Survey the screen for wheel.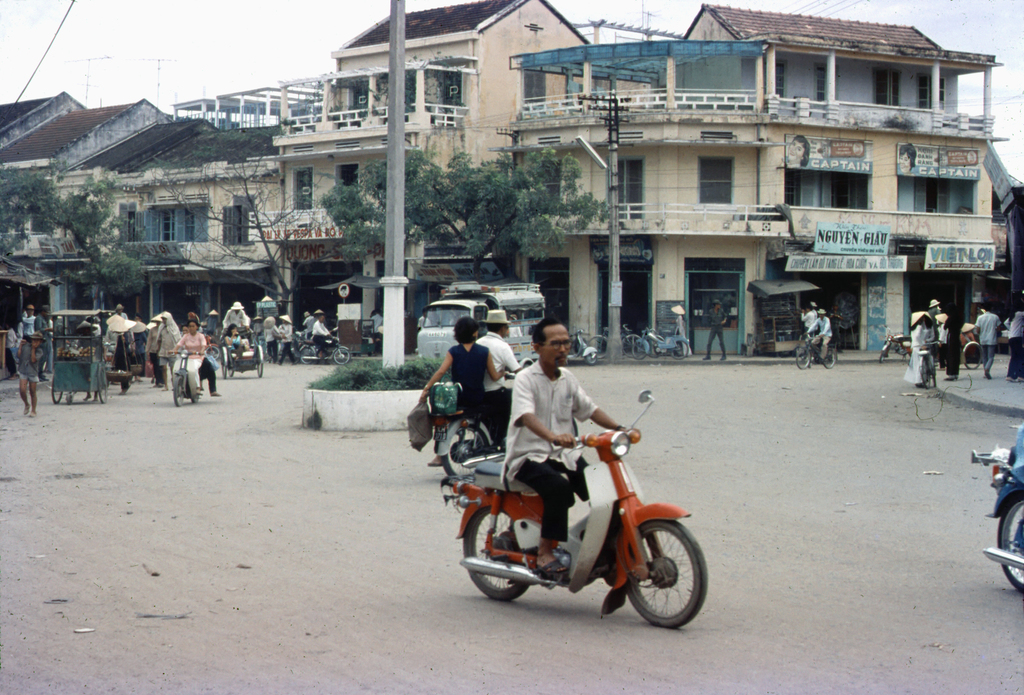
Survey found: bbox=[190, 394, 198, 403].
